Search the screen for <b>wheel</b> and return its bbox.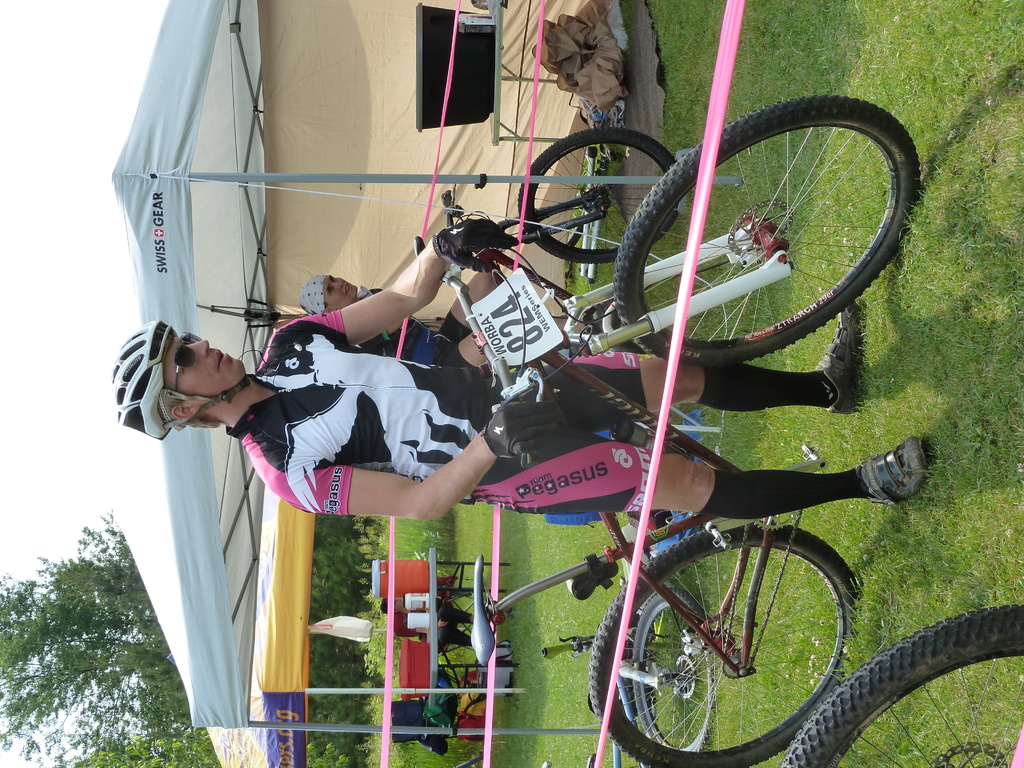
Found: x1=610 y1=526 x2=861 y2=750.
